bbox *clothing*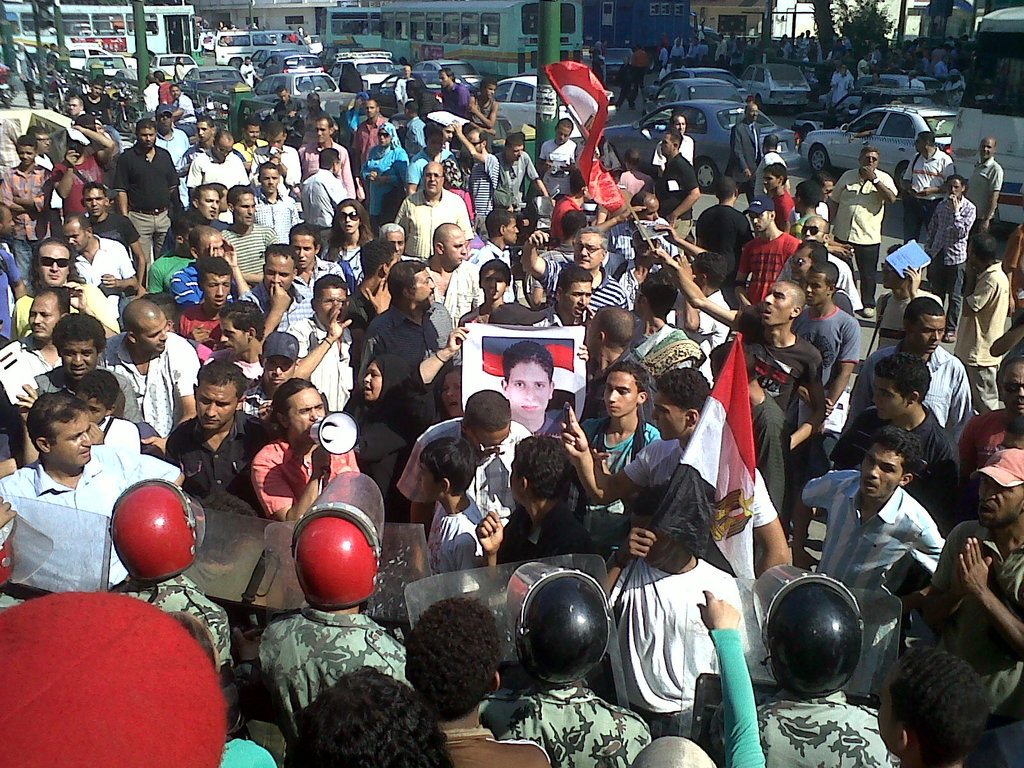
region(440, 84, 469, 118)
